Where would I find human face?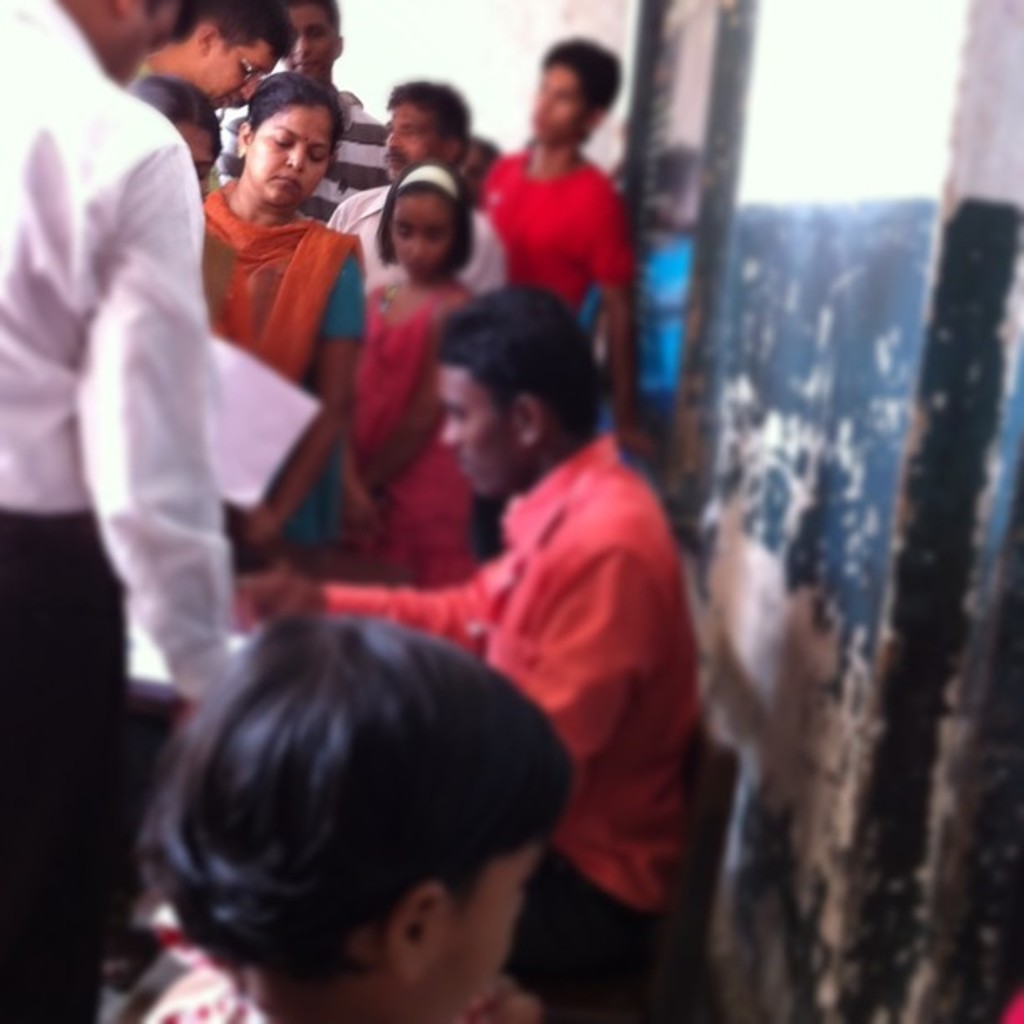
At select_region(438, 371, 525, 504).
